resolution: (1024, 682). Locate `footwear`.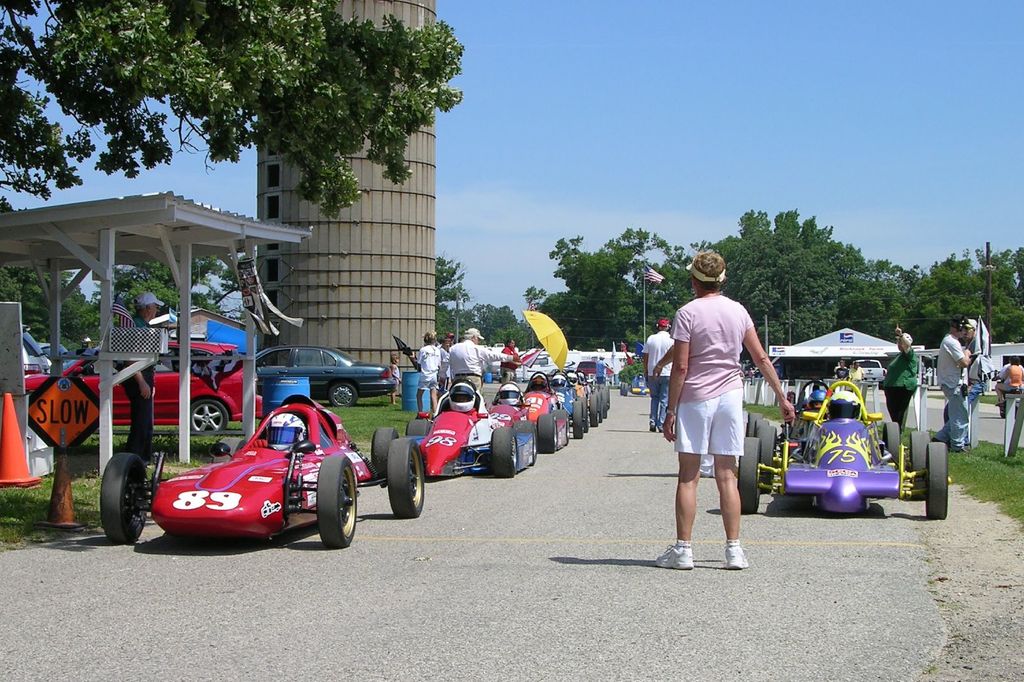
BBox(653, 537, 696, 571).
